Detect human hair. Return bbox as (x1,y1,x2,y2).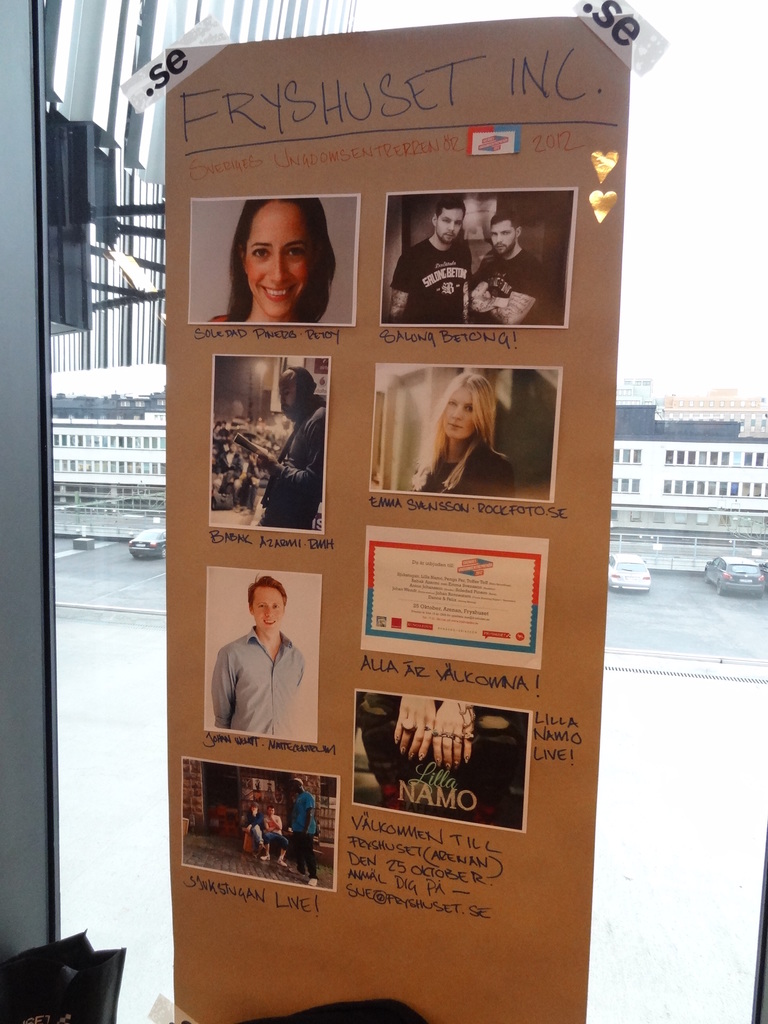
(268,804,275,808).
